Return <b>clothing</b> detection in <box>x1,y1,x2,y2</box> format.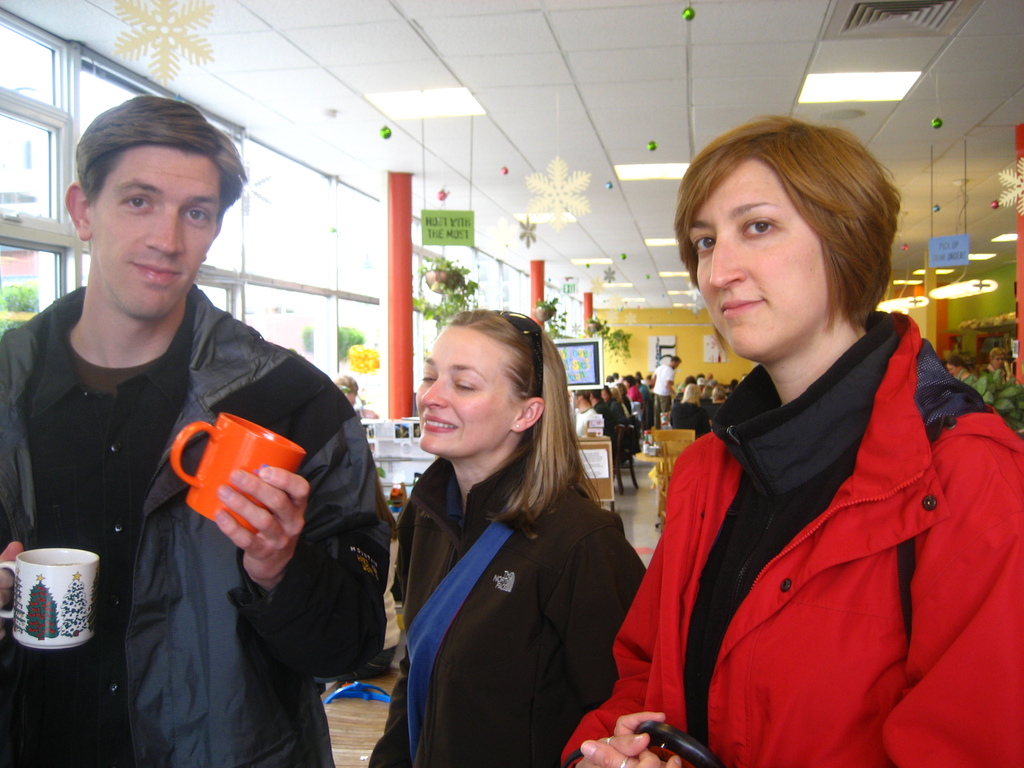
<box>372,430,653,767</box>.
